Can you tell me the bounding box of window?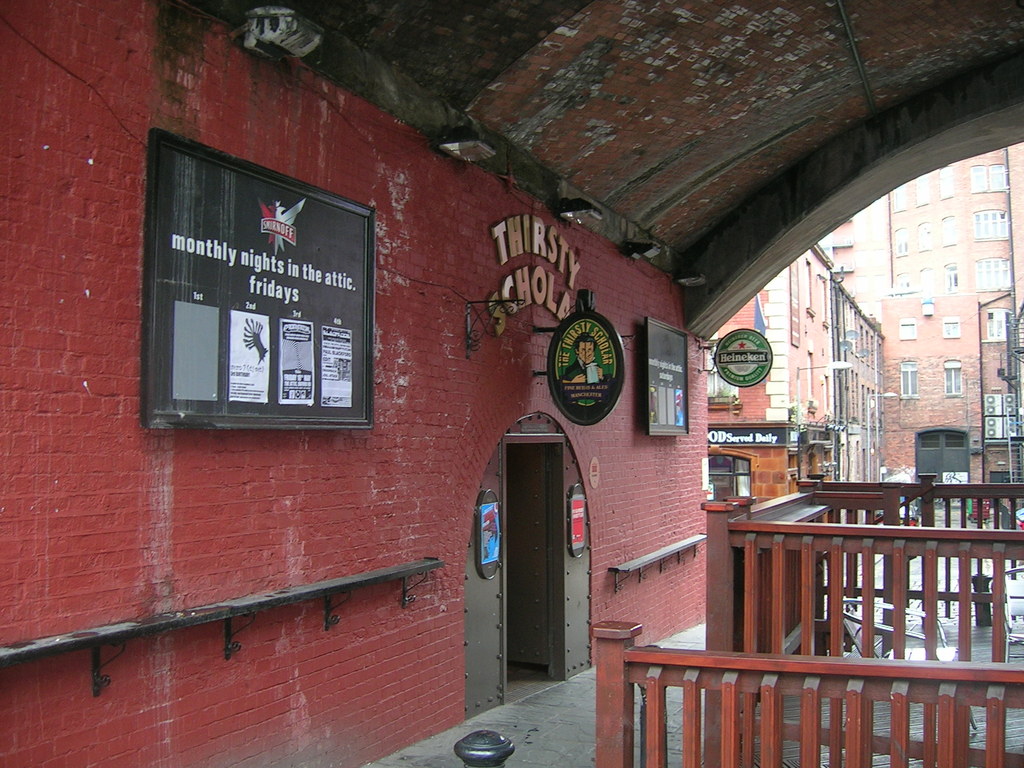
(left=892, top=273, right=913, bottom=299).
